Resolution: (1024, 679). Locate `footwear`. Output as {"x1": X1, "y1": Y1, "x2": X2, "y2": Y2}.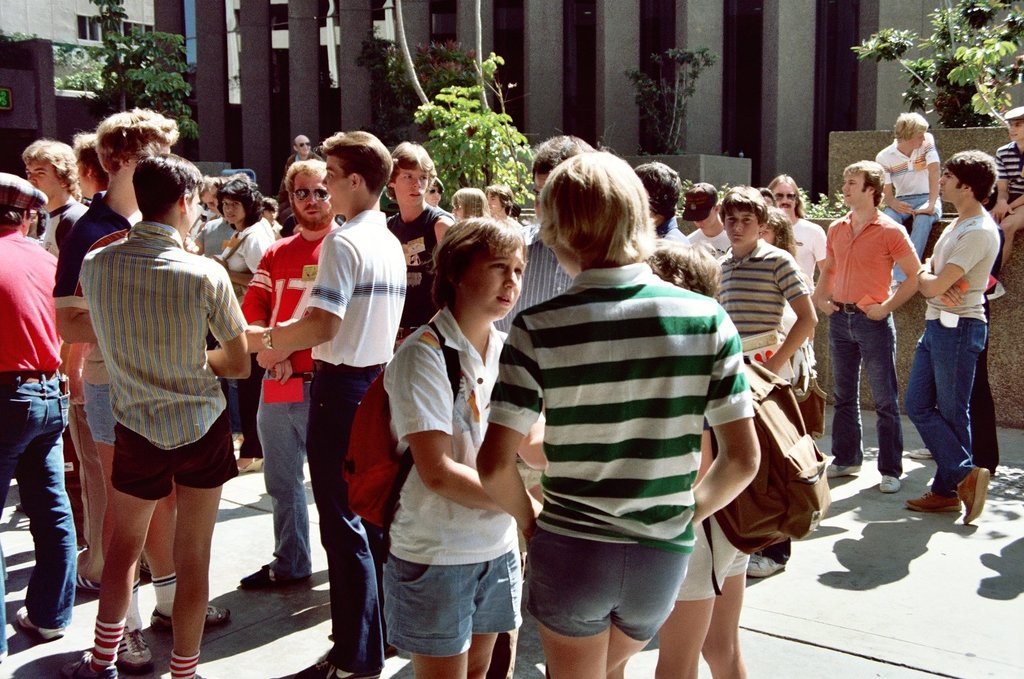
{"x1": 296, "y1": 655, "x2": 378, "y2": 678}.
